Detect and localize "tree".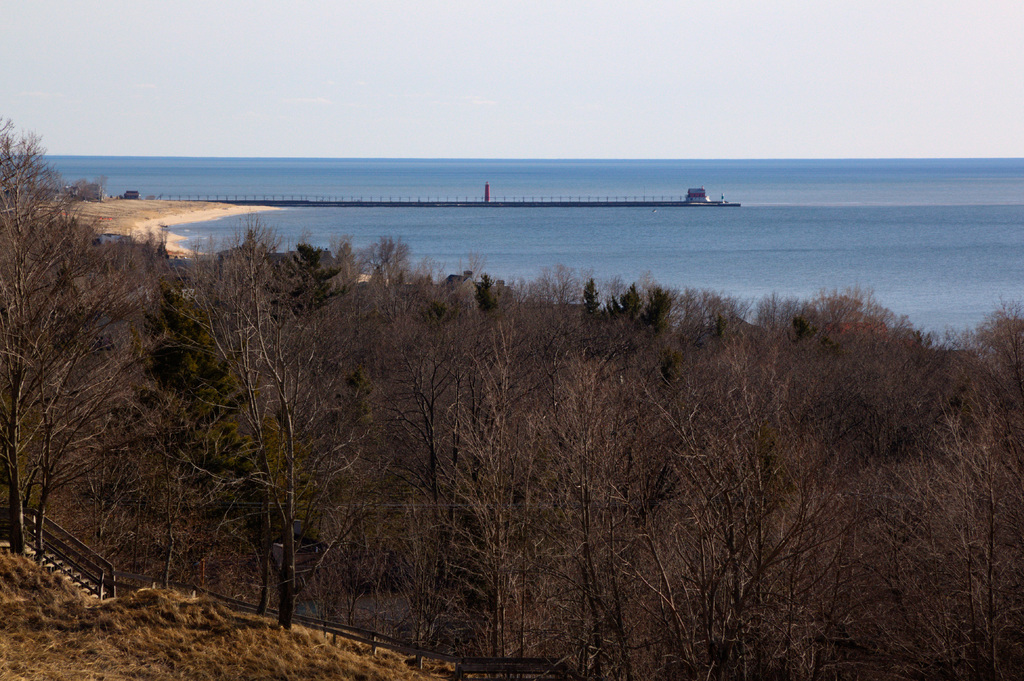
Localized at [738,374,860,678].
